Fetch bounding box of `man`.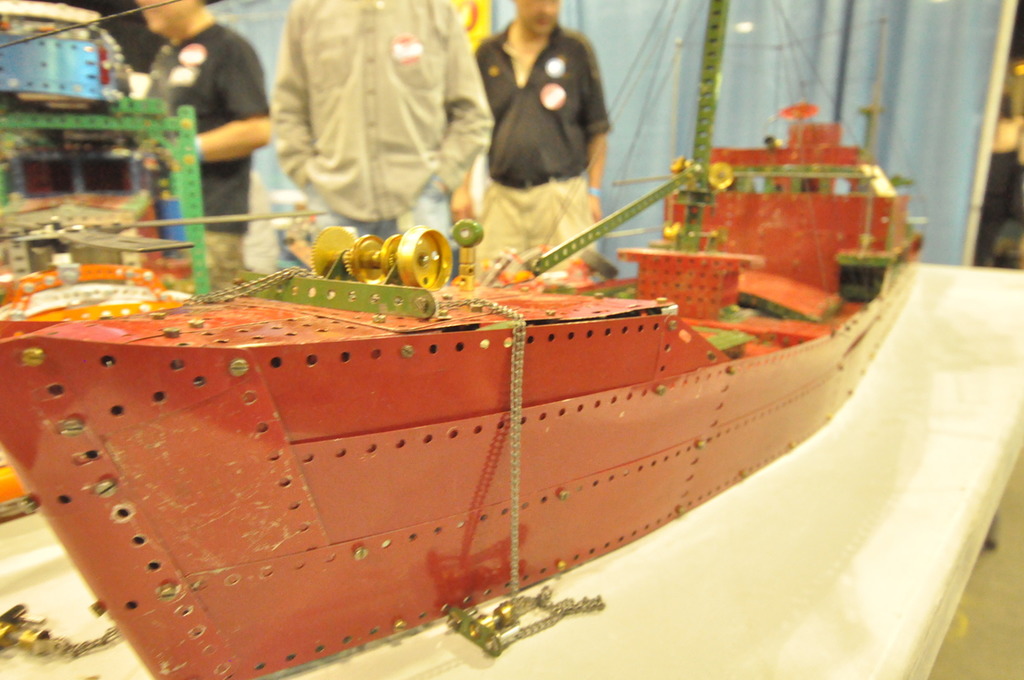
Bbox: 133/0/275/273.
